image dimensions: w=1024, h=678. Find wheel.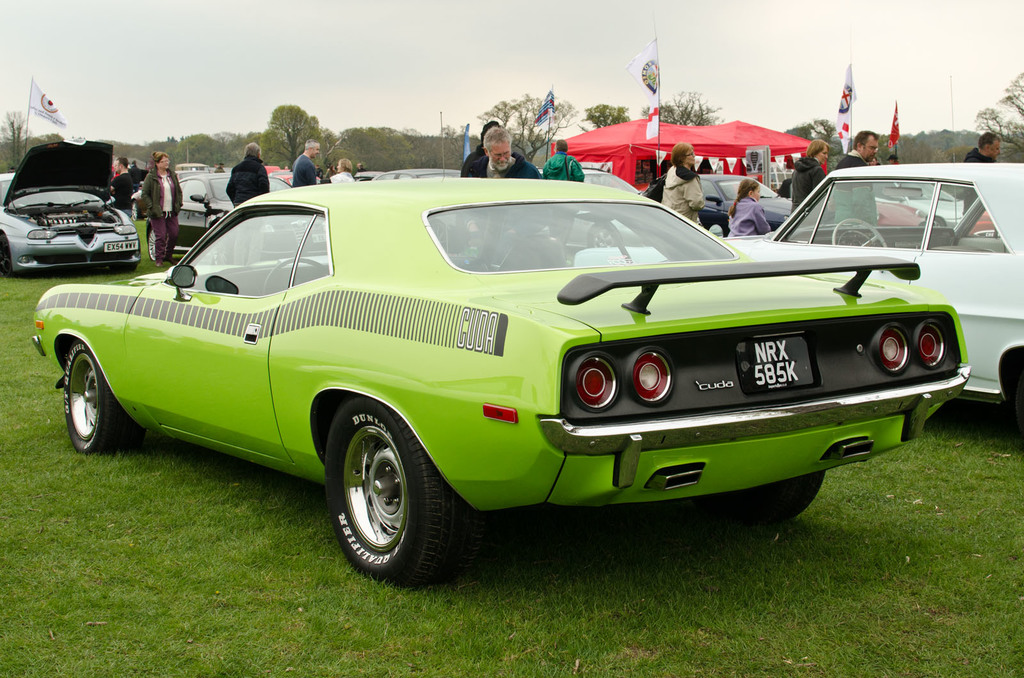
left=148, top=223, right=156, bottom=258.
